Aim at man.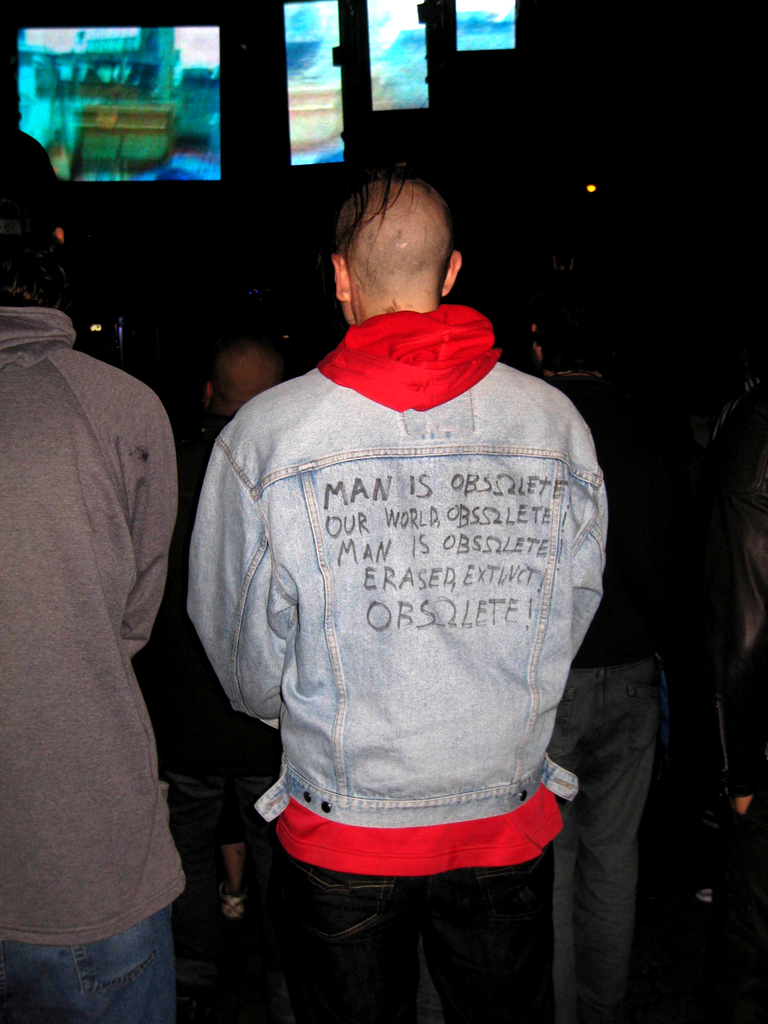
Aimed at crop(161, 328, 305, 931).
